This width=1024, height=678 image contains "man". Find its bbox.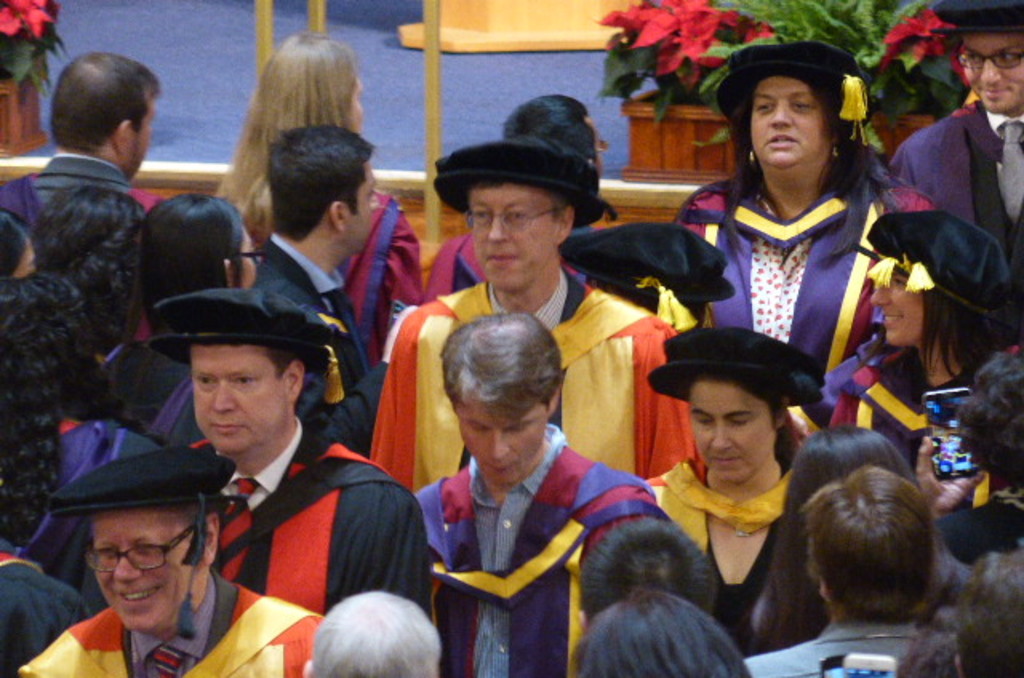
363, 136, 714, 496.
